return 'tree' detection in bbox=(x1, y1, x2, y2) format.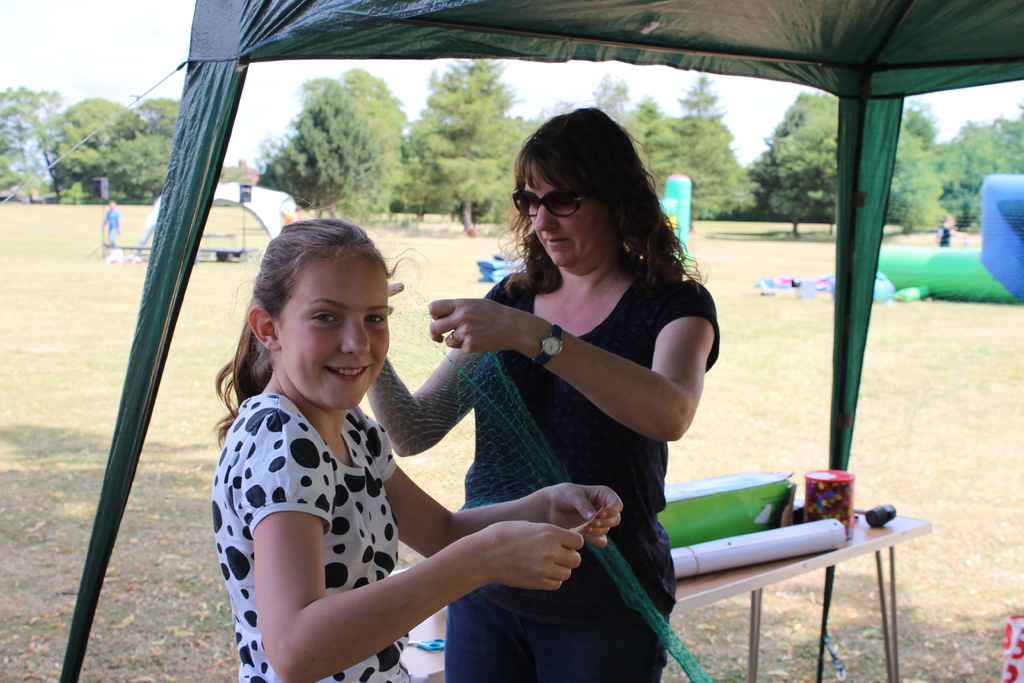
bbox=(862, 108, 947, 248).
